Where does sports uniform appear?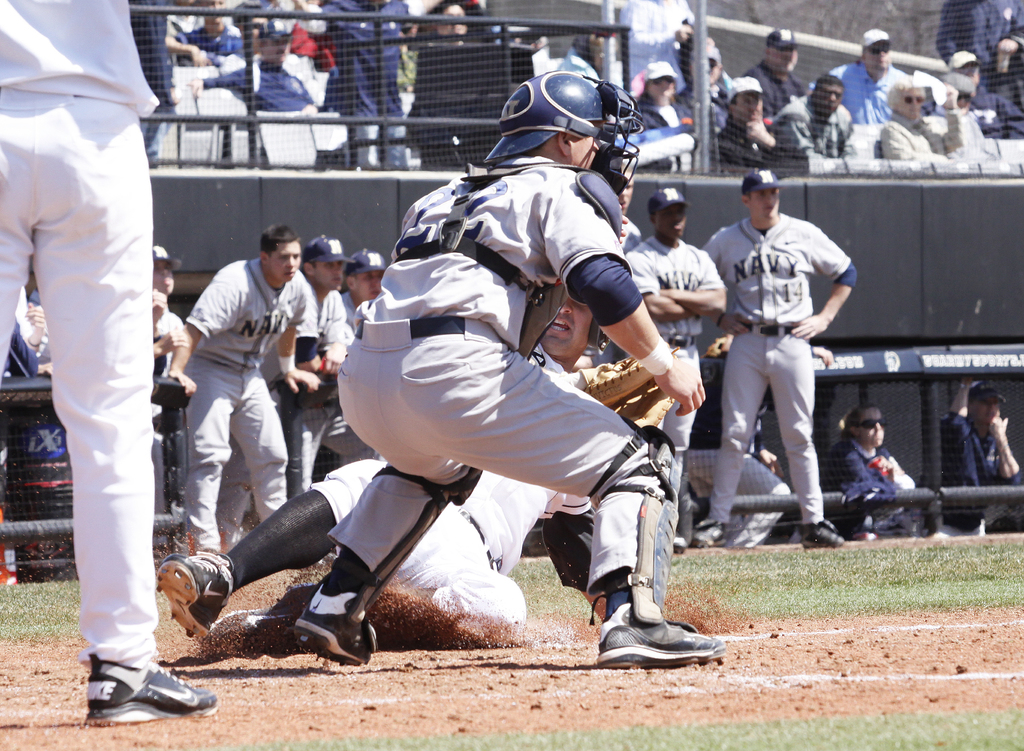
Appears at BBox(699, 167, 855, 549).
